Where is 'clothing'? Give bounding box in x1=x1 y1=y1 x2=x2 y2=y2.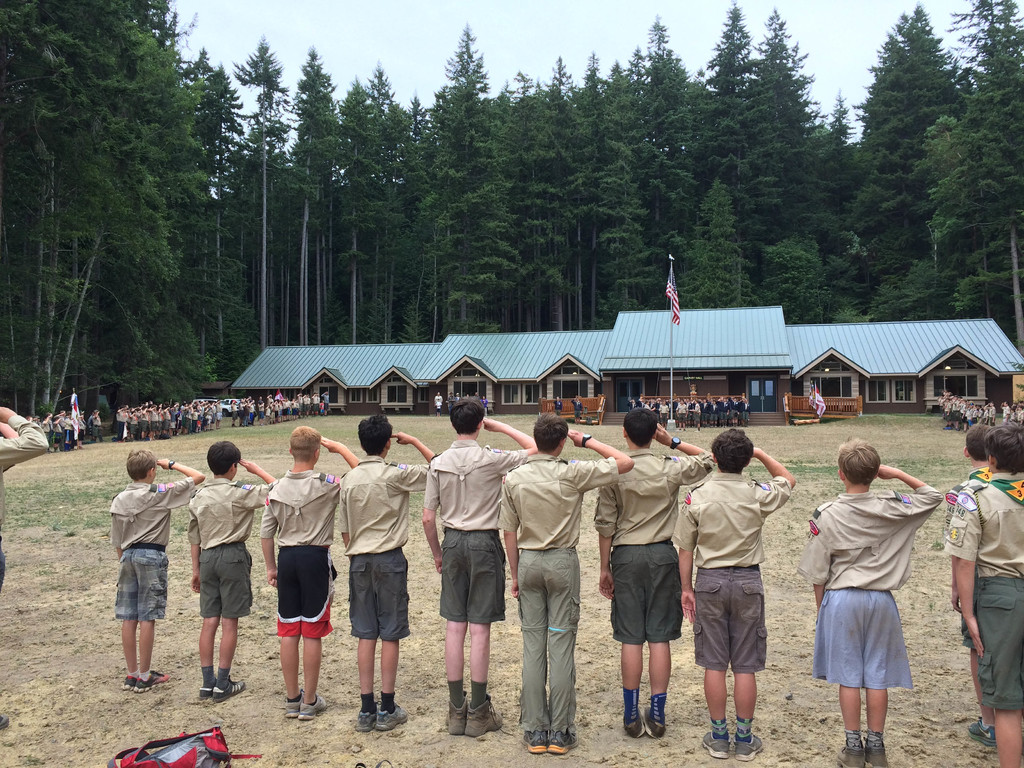
x1=0 y1=415 x2=45 y2=589.
